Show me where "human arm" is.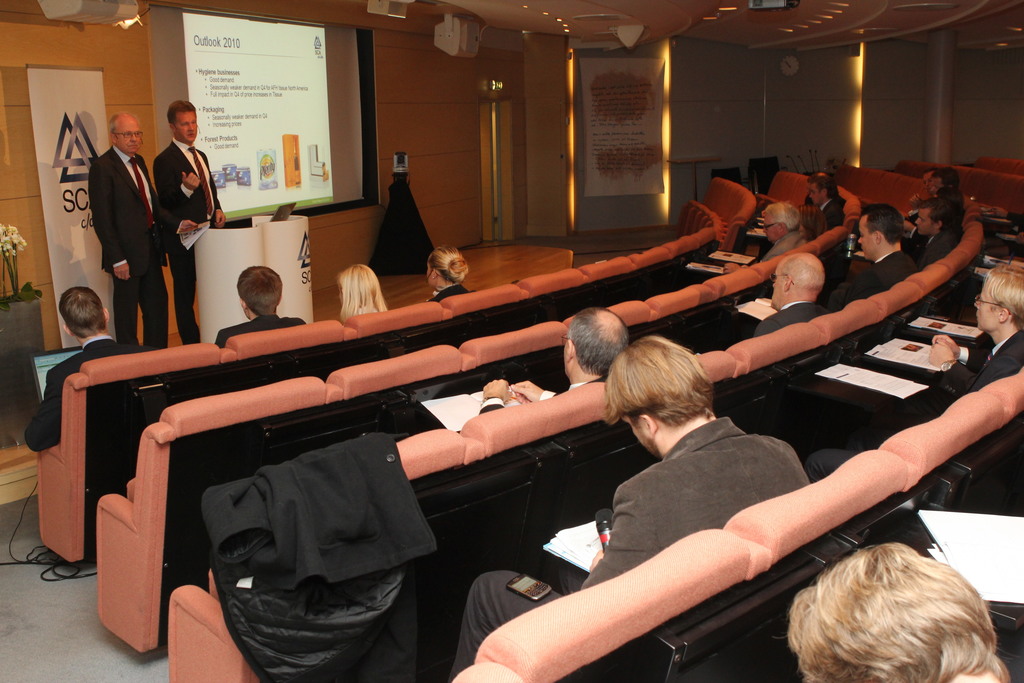
"human arm" is at {"x1": 477, "y1": 375, "x2": 509, "y2": 423}.
